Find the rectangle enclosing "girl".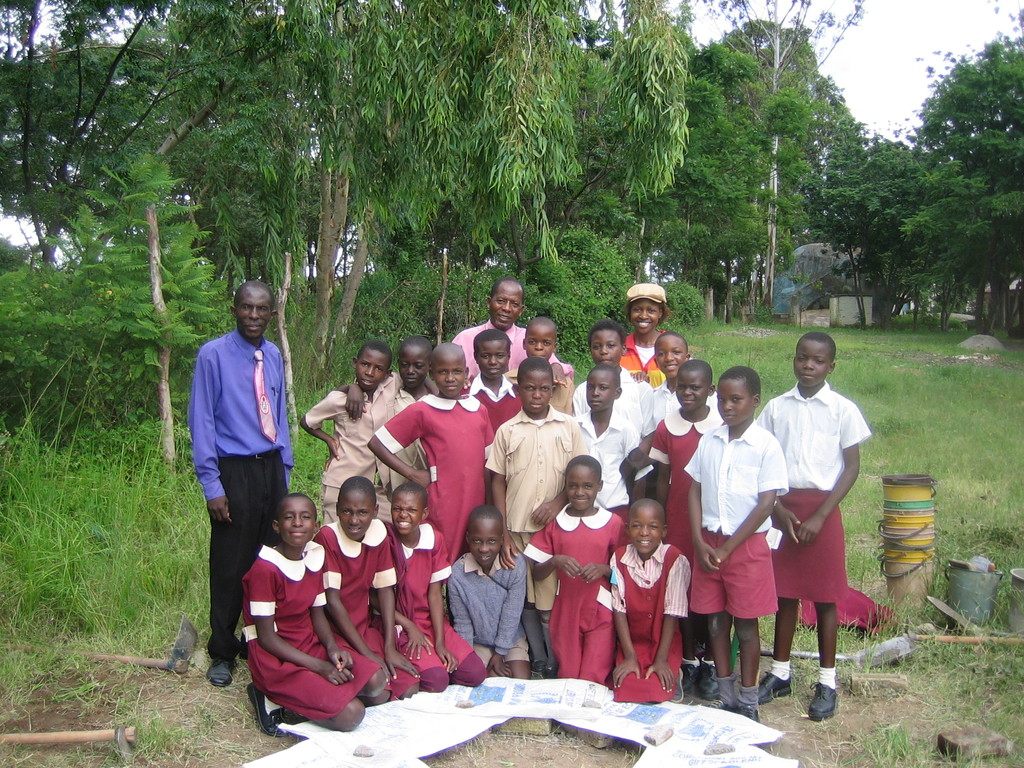
[x1=310, y1=477, x2=421, y2=703].
